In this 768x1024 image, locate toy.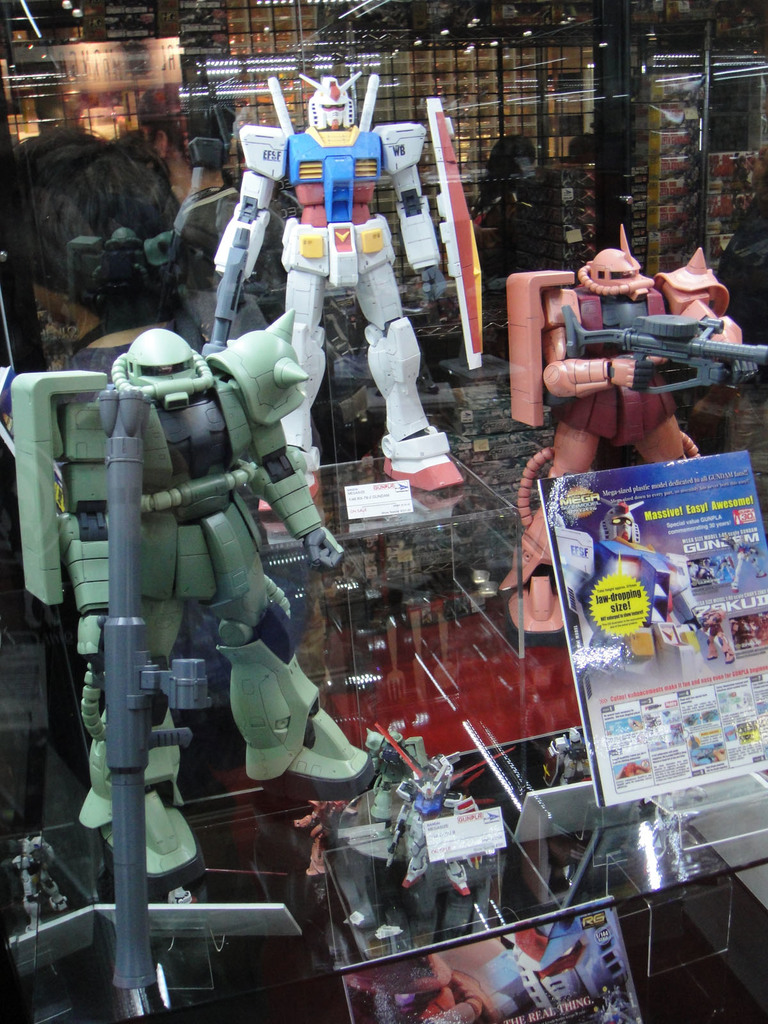
Bounding box: 3/829/72/951.
